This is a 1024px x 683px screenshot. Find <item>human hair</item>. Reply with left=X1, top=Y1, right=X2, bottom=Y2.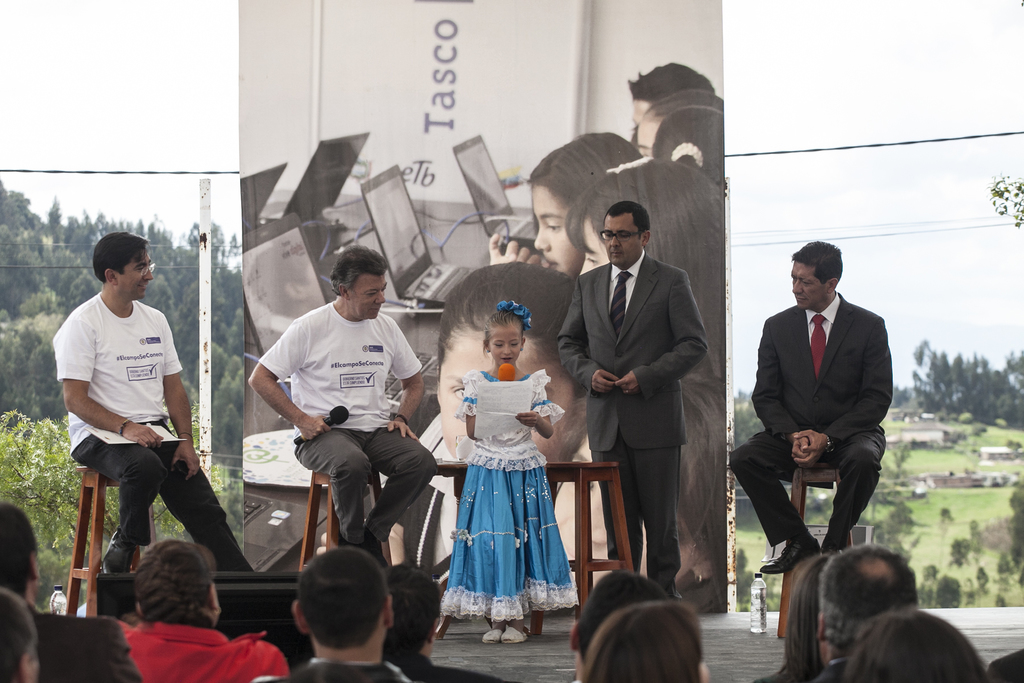
left=438, top=260, right=595, bottom=396.
